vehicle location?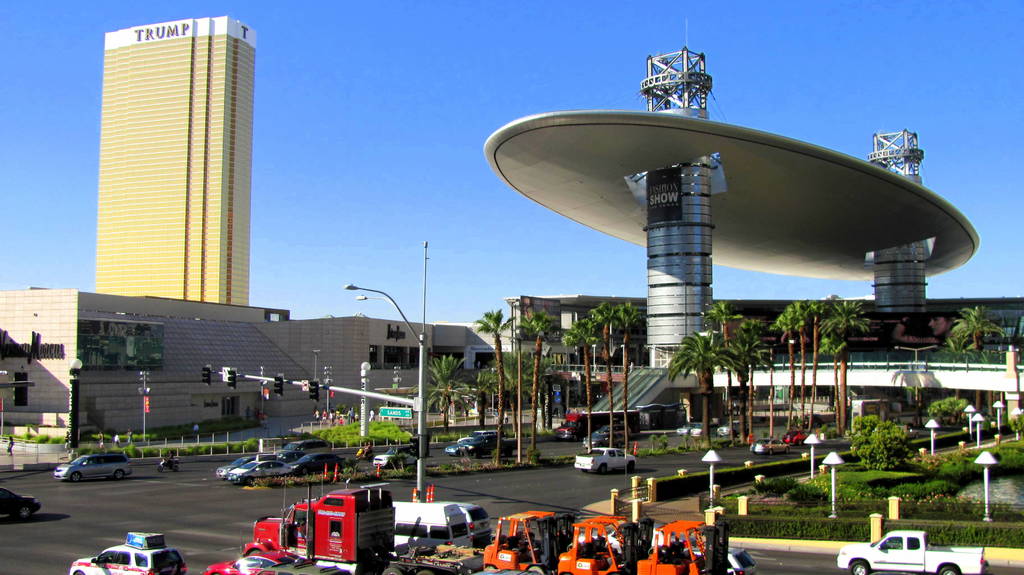
[555, 410, 636, 441]
